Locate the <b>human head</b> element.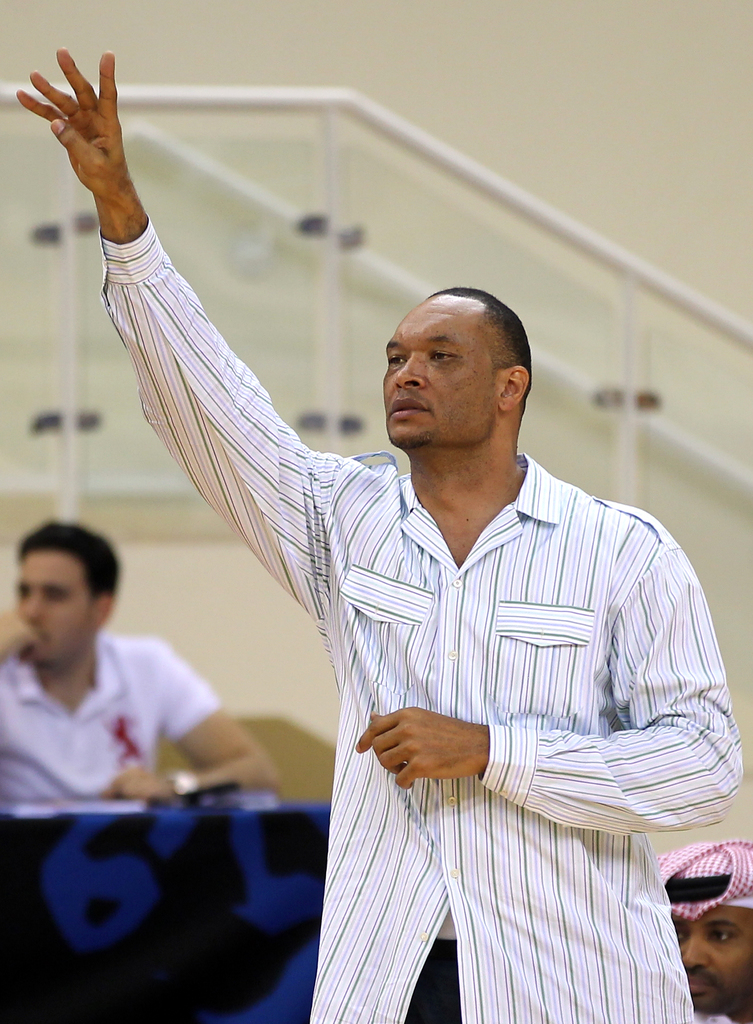
Element bbox: [x1=651, y1=835, x2=752, y2=1015].
